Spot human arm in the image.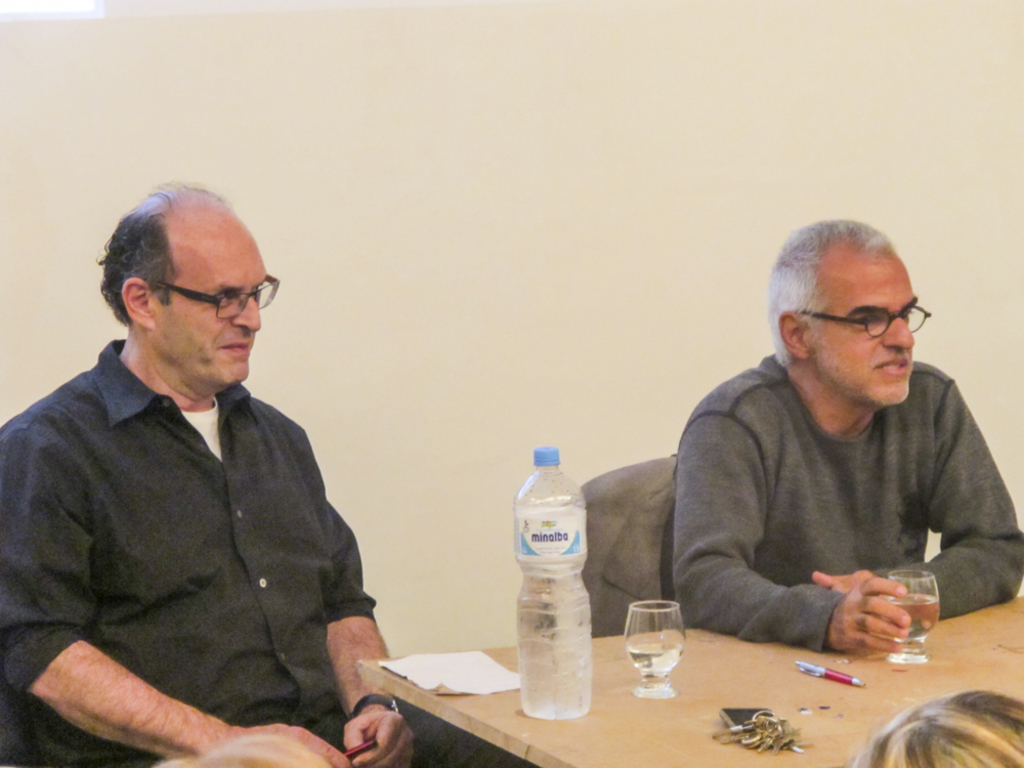
human arm found at (20,599,293,751).
